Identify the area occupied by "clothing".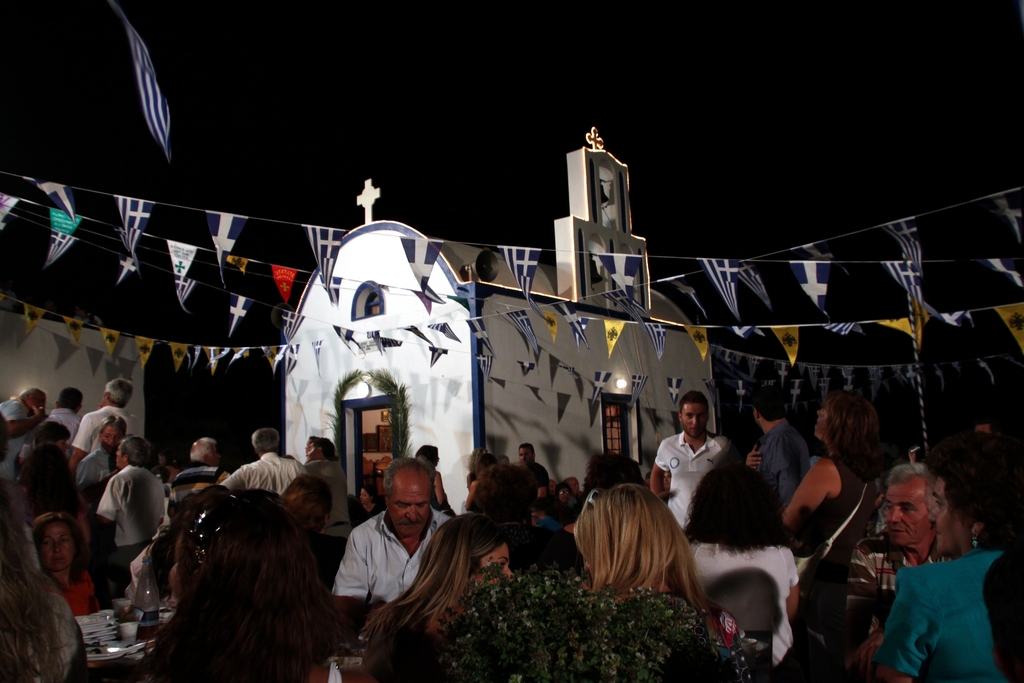
Area: x1=76 y1=445 x2=119 y2=488.
